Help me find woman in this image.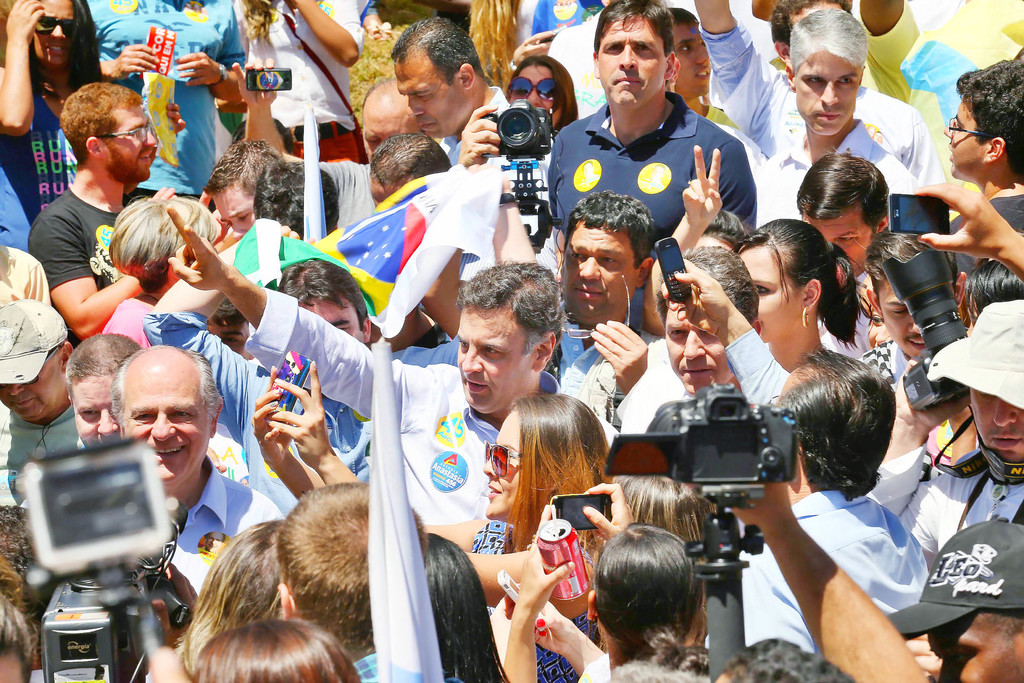
Found it: (x1=172, y1=520, x2=305, y2=679).
